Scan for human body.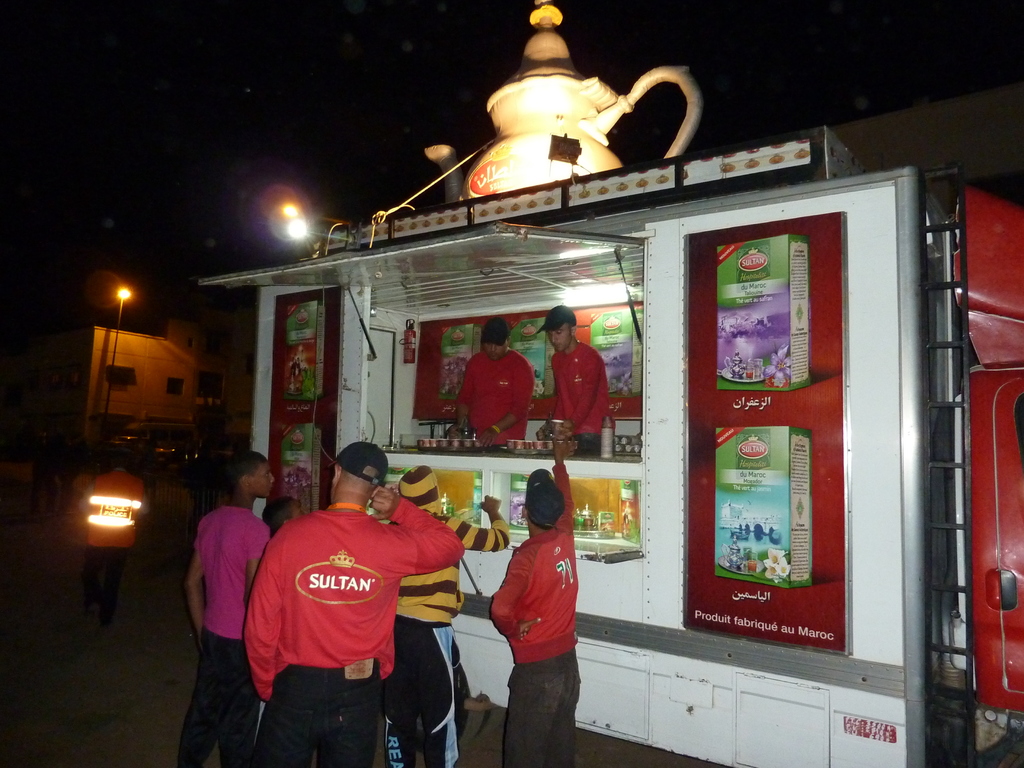
Scan result: pyautogui.locateOnScreen(451, 314, 536, 451).
